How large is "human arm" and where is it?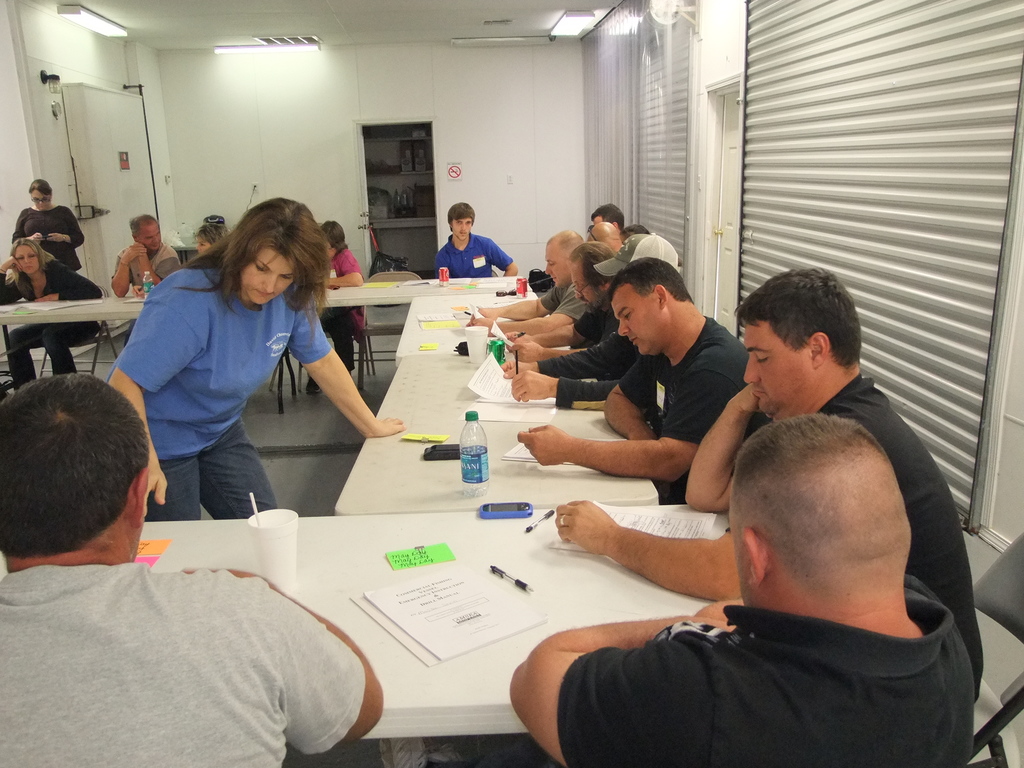
Bounding box: {"x1": 0, "y1": 252, "x2": 20, "y2": 317}.
